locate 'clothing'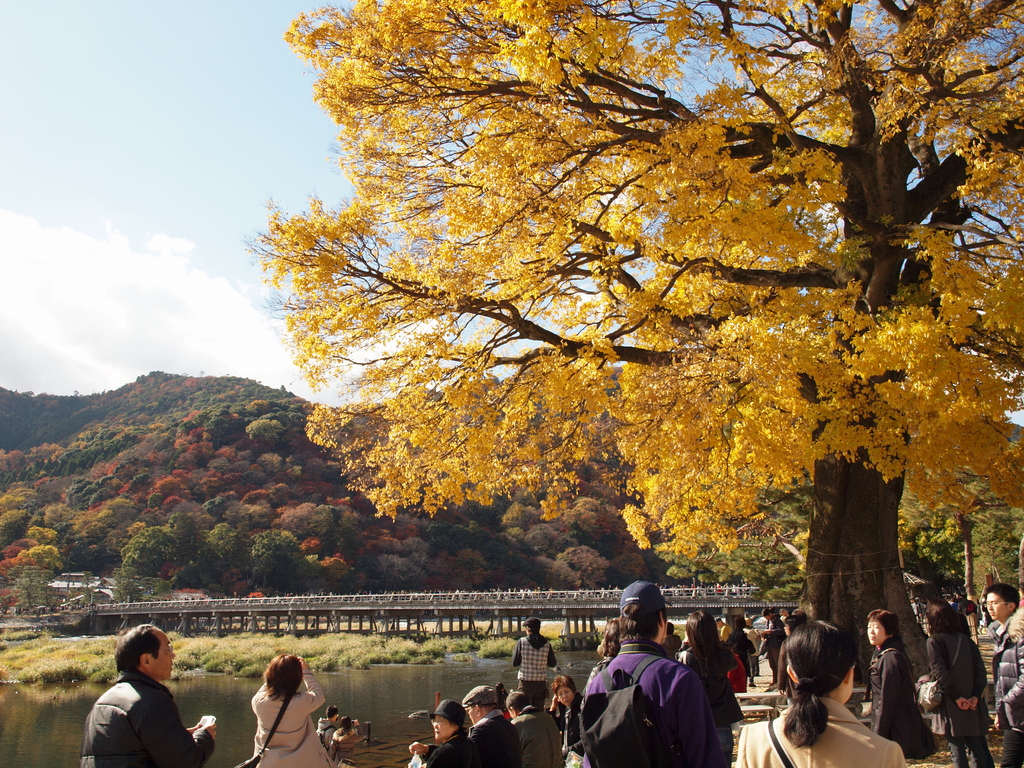
{"x1": 580, "y1": 634, "x2": 725, "y2": 767}
